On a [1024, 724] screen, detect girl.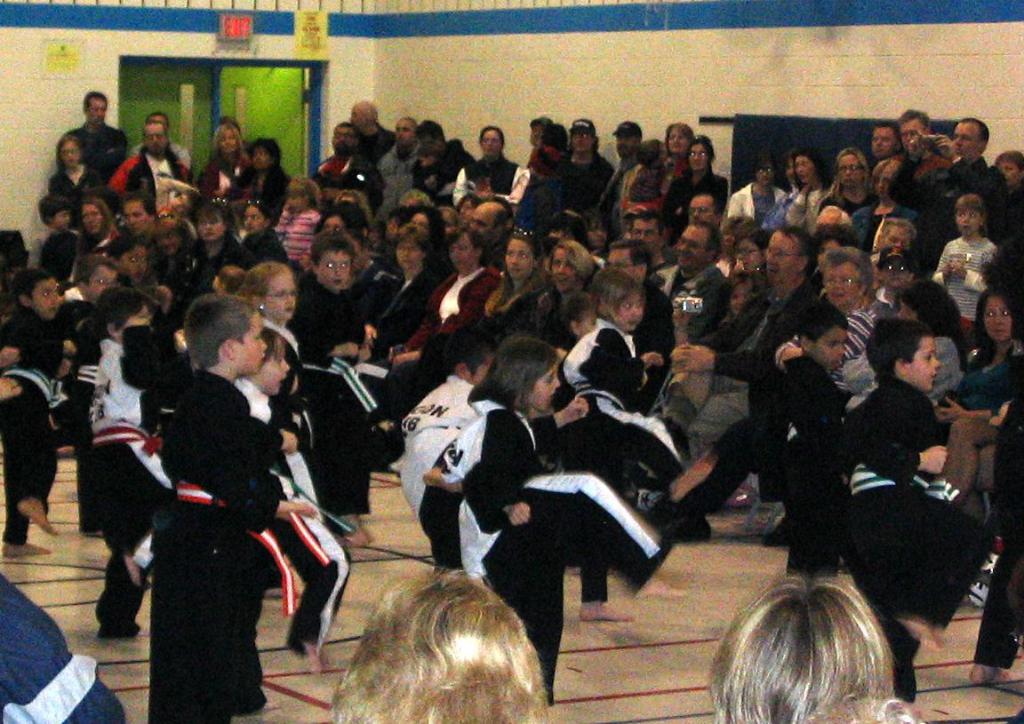
crop(960, 281, 1023, 369).
